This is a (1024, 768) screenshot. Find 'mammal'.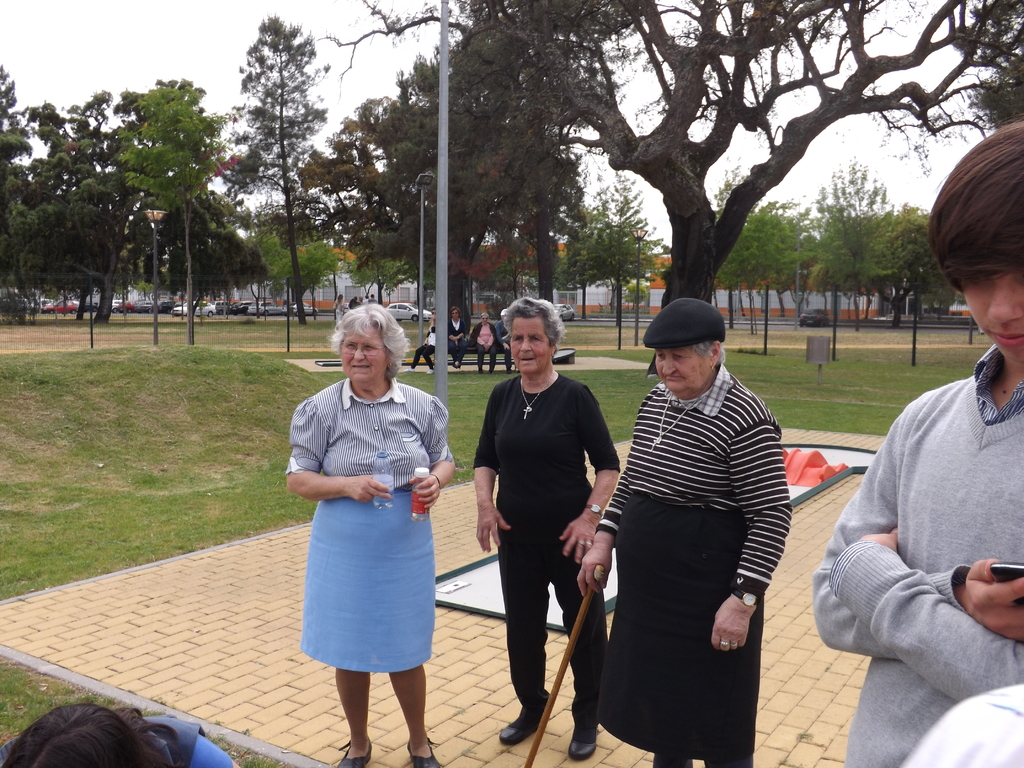
Bounding box: {"left": 470, "top": 311, "right": 499, "bottom": 373}.
